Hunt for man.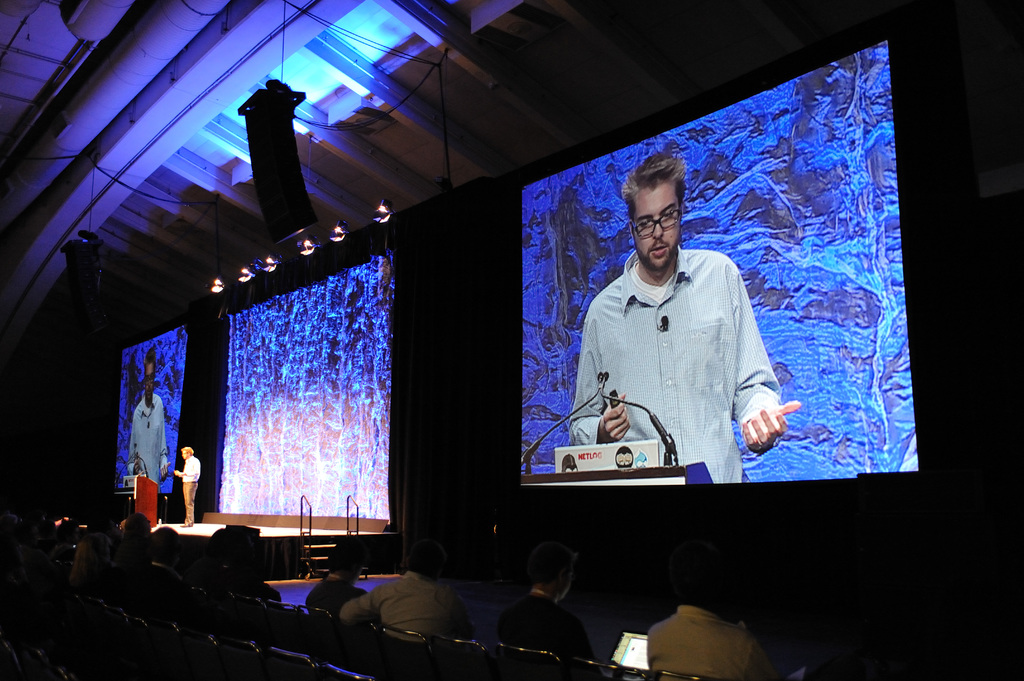
Hunted down at locate(495, 537, 593, 676).
